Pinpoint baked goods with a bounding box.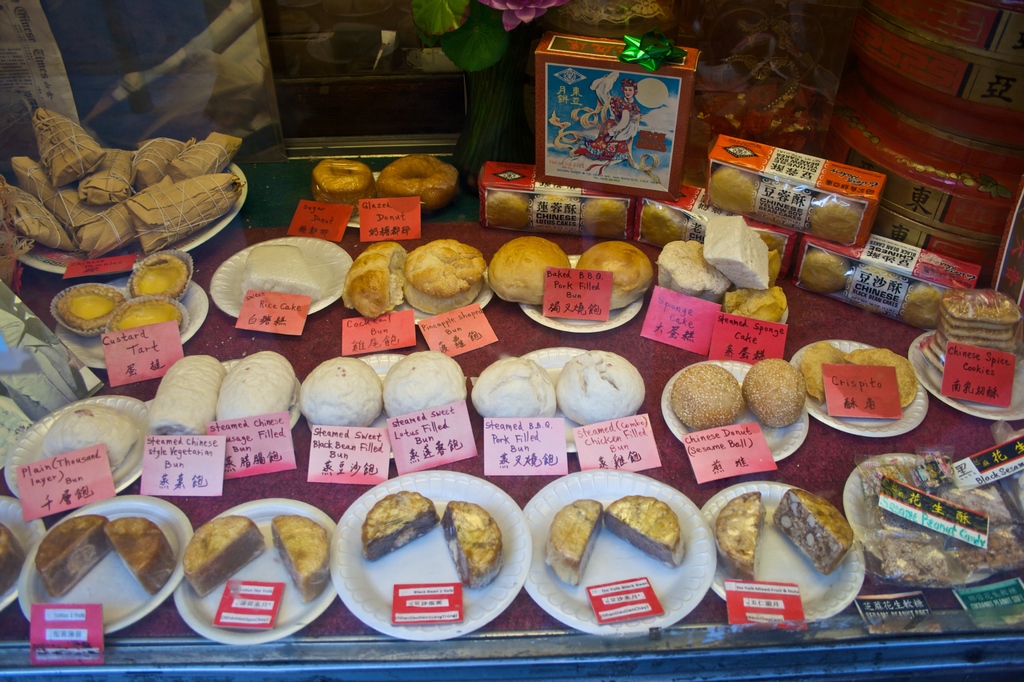
650 238 733 296.
